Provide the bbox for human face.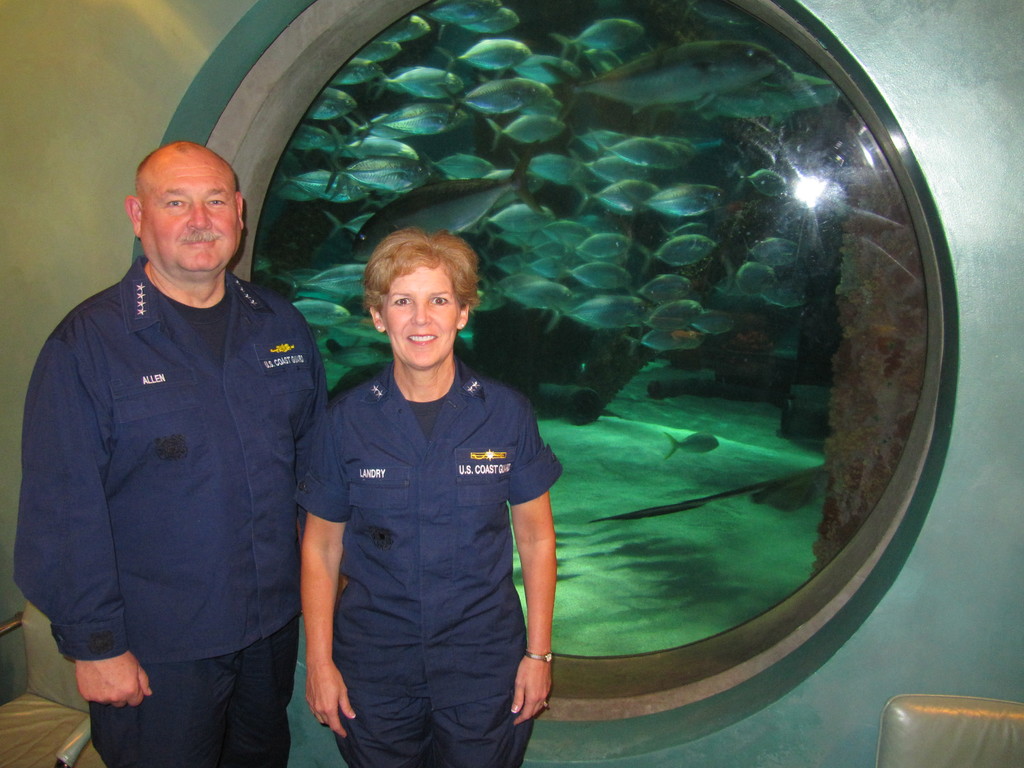
140 166 243 273.
